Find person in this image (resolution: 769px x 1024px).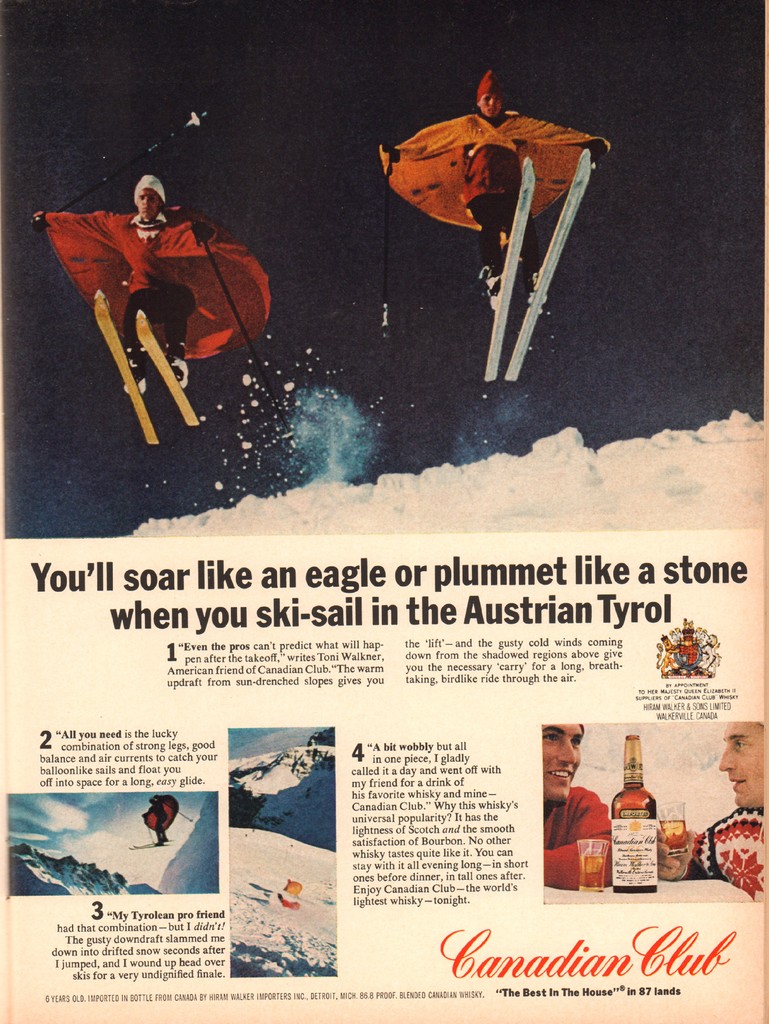
pyautogui.locateOnScreen(549, 720, 629, 900).
